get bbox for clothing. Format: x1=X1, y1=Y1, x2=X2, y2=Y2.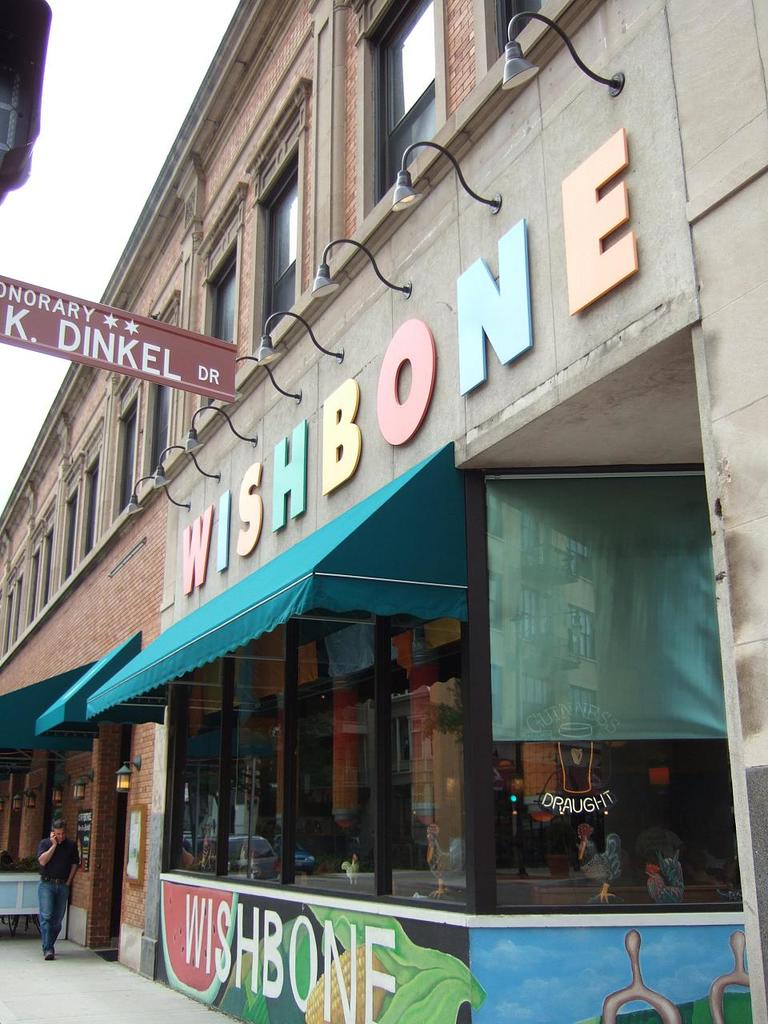
x1=32, y1=829, x2=86, y2=952.
